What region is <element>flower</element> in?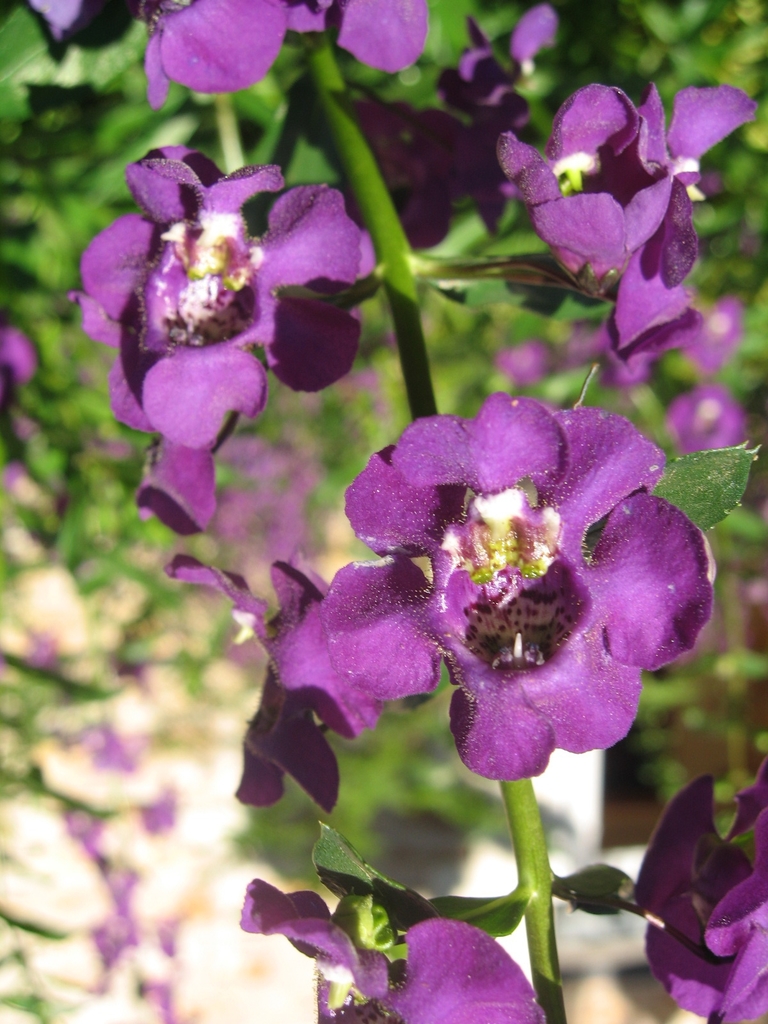
box(627, 755, 765, 1023).
